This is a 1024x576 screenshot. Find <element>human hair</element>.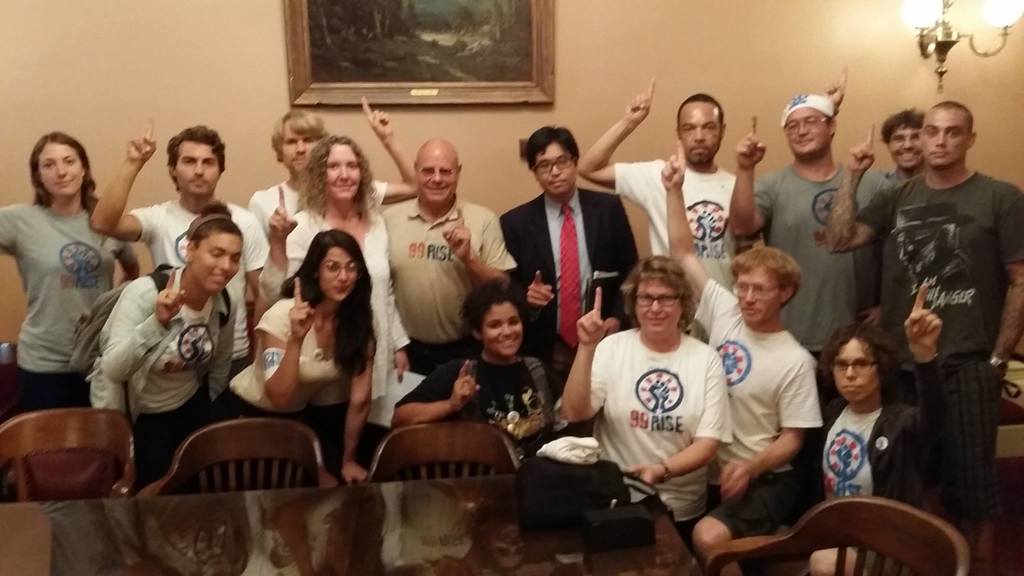
Bounding box: crop(30, 131, 110, 241).
